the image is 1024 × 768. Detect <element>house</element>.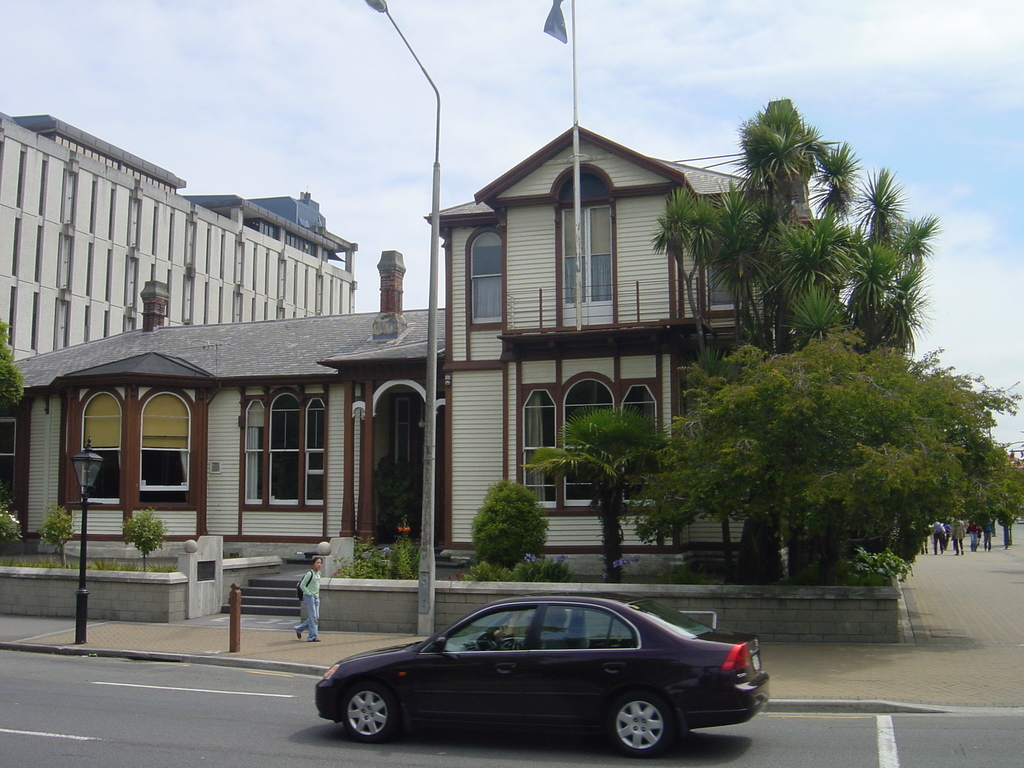
Detection: locate(0, 108, 354, 365).
